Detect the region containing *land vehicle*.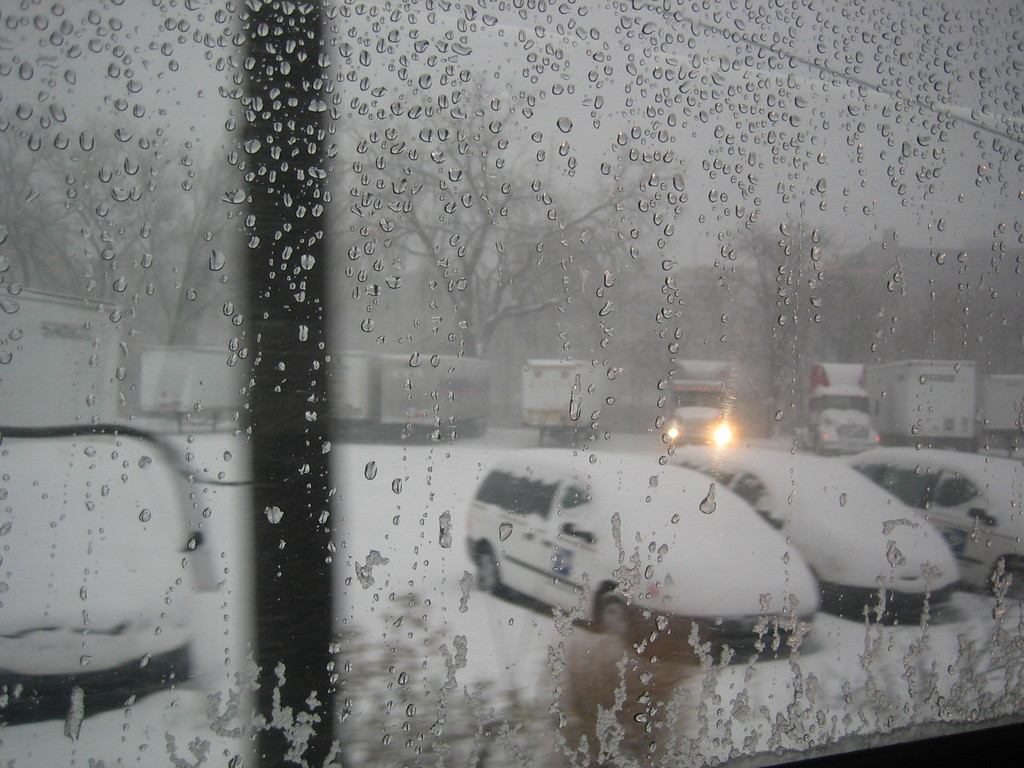
<bbox>835, 450, 1023, 598</bbox>.
